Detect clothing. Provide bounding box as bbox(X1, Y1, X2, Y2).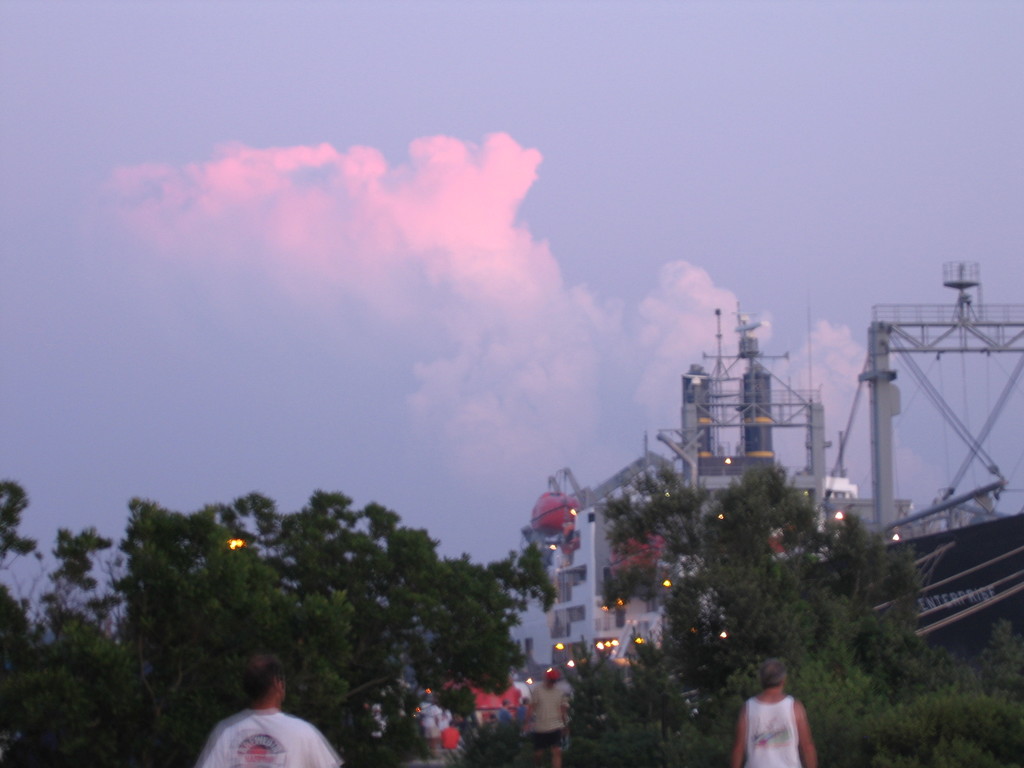
bbox(441, 725, 462, 755).
